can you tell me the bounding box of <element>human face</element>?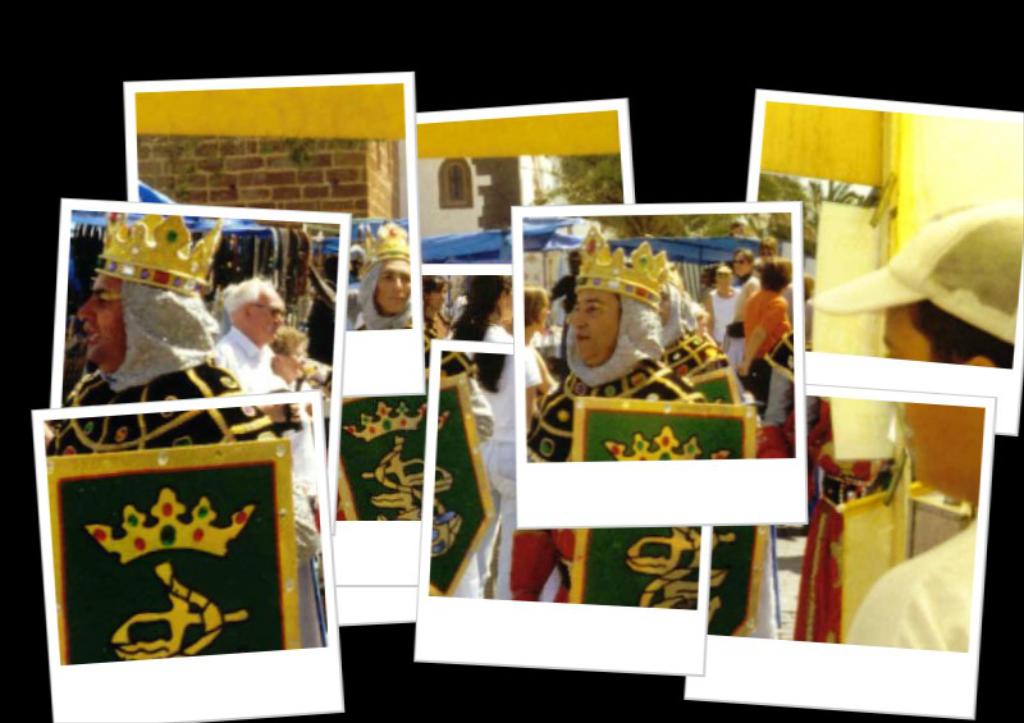
x1=378 y1=266 x2=411 y2=311.
